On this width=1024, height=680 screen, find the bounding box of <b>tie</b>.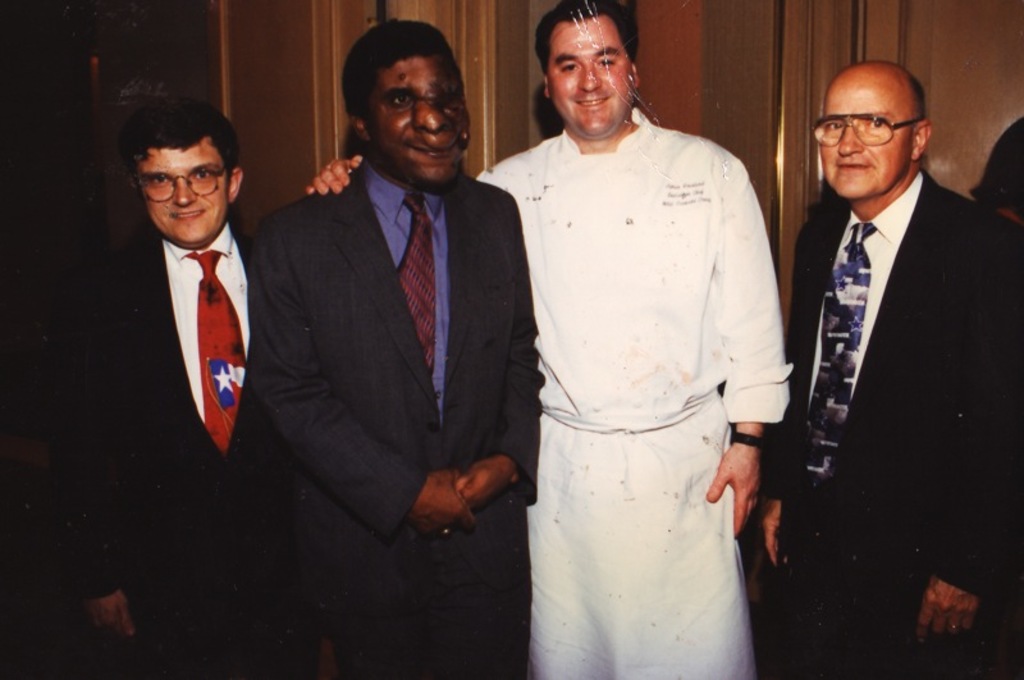
Bounding box: locate(397, 195, 440, 380).
